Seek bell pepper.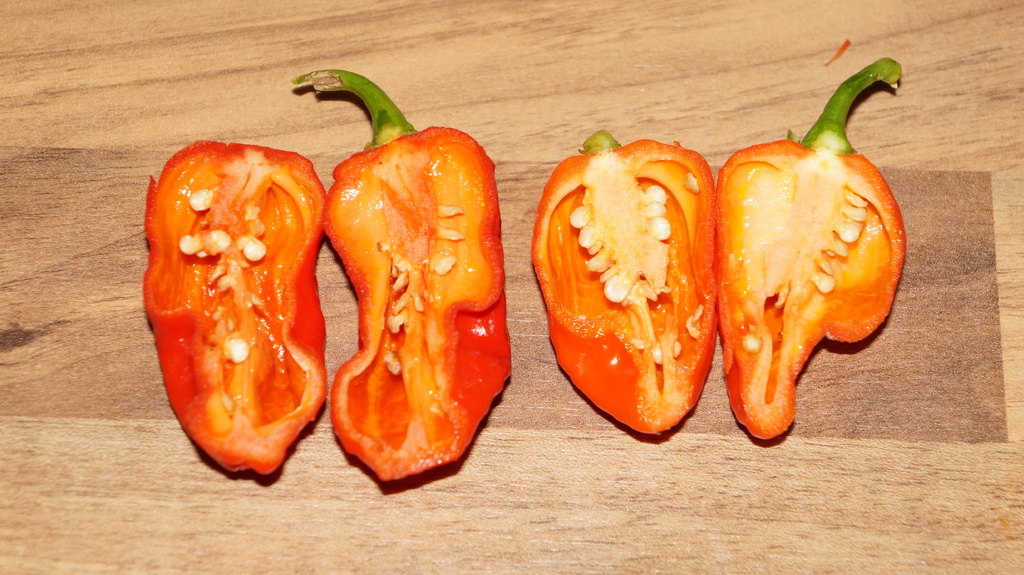
bbox=[718, 54, 911, 441].
